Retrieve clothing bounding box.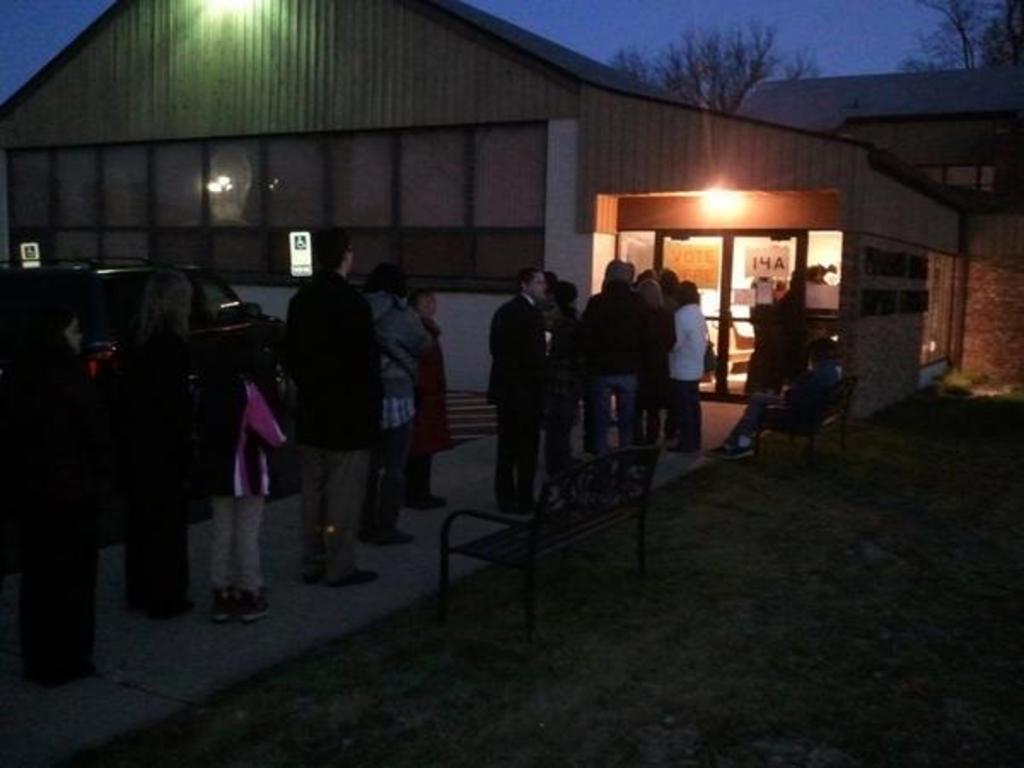
Bounding box: locate(285, 278, 381, 573).
